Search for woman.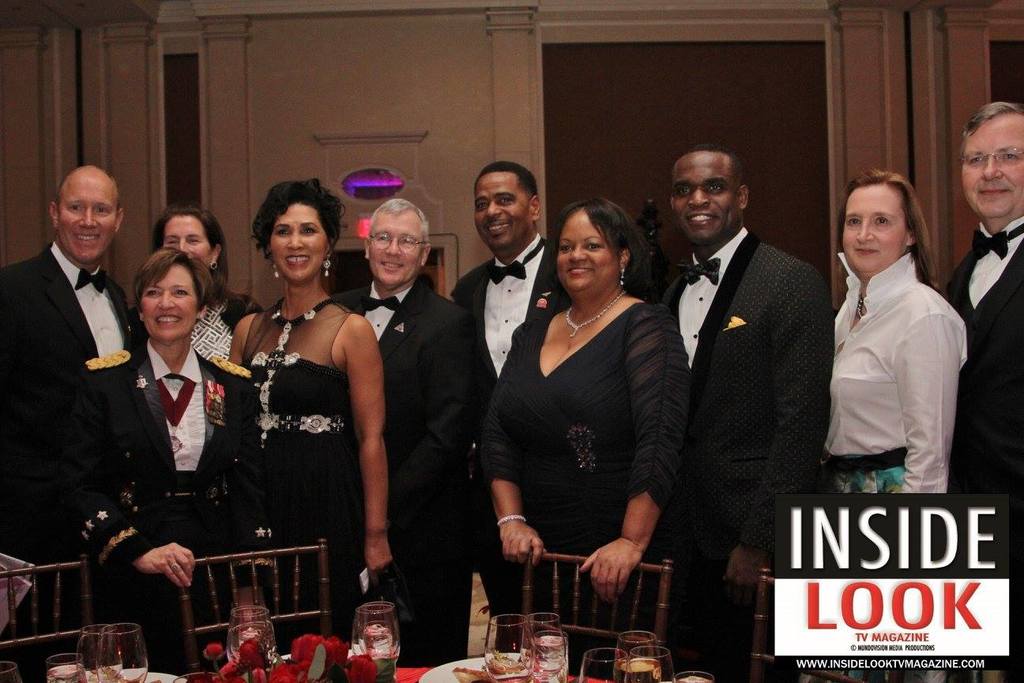
Found at region(472, 193, 691, 682).
